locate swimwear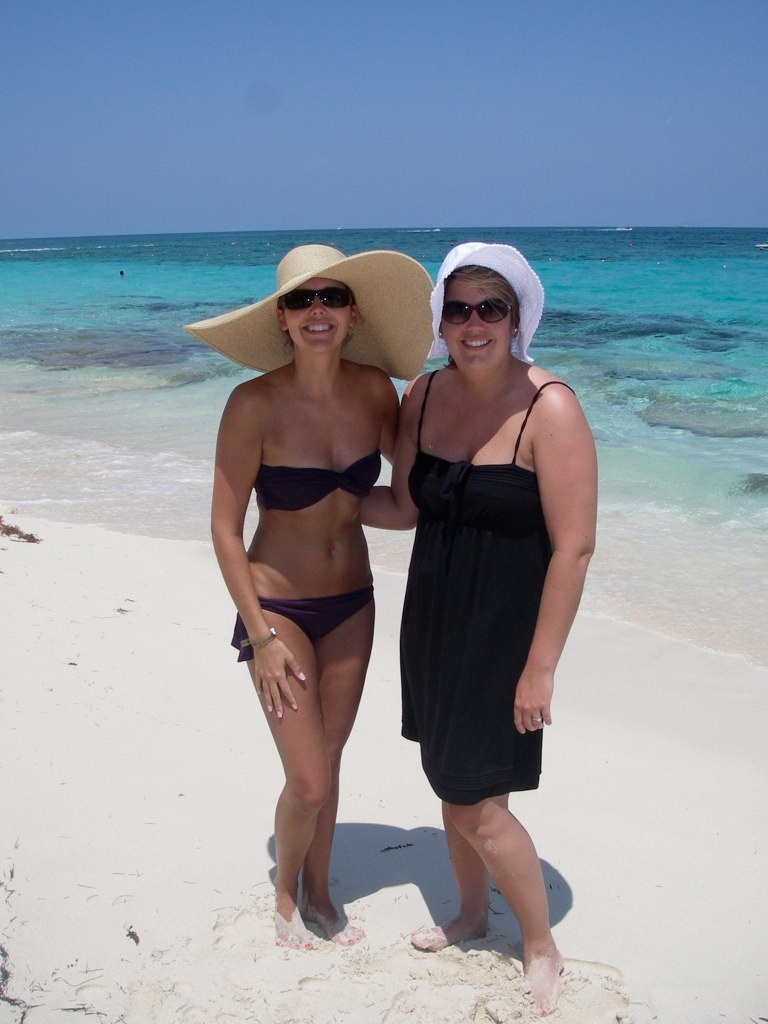
<box>255,450,384,508</box>
